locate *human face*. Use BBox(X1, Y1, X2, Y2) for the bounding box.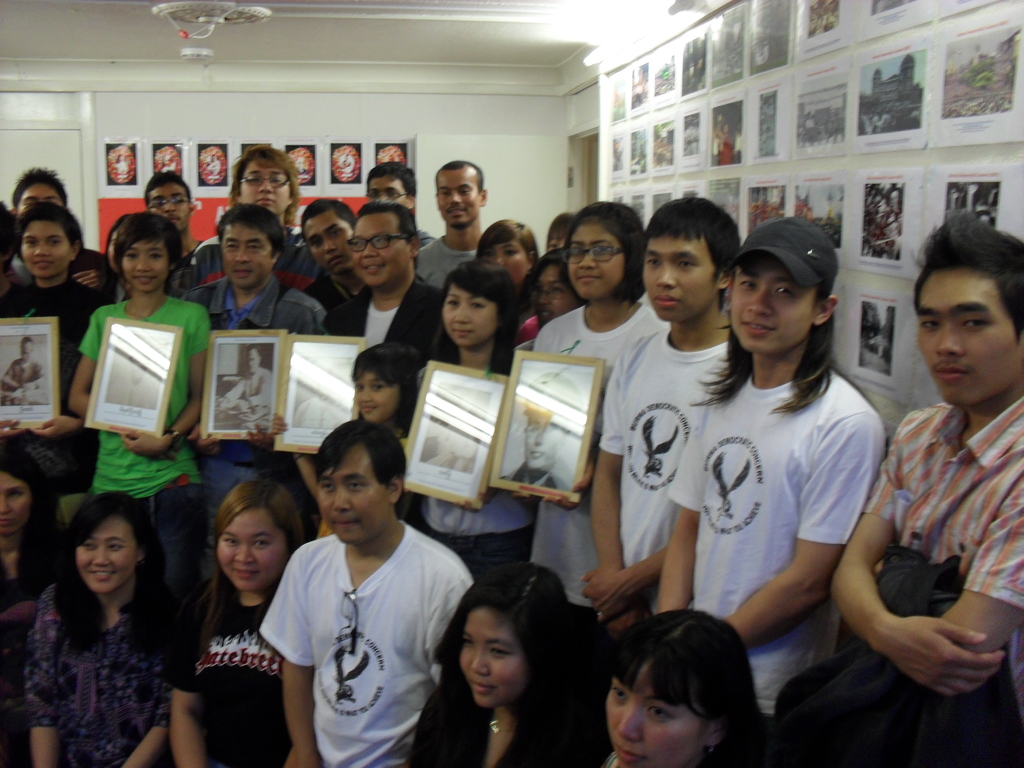
BBox(351, 367, 399, 422).
